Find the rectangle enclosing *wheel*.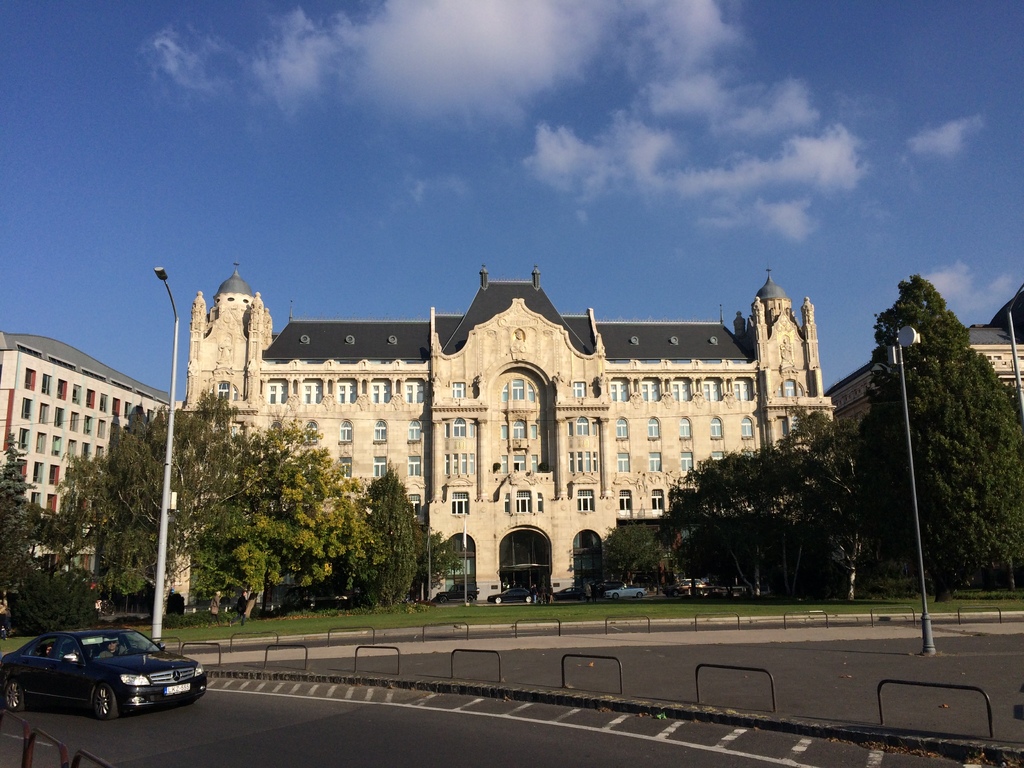
Rect(91, 685, 127, 723).
